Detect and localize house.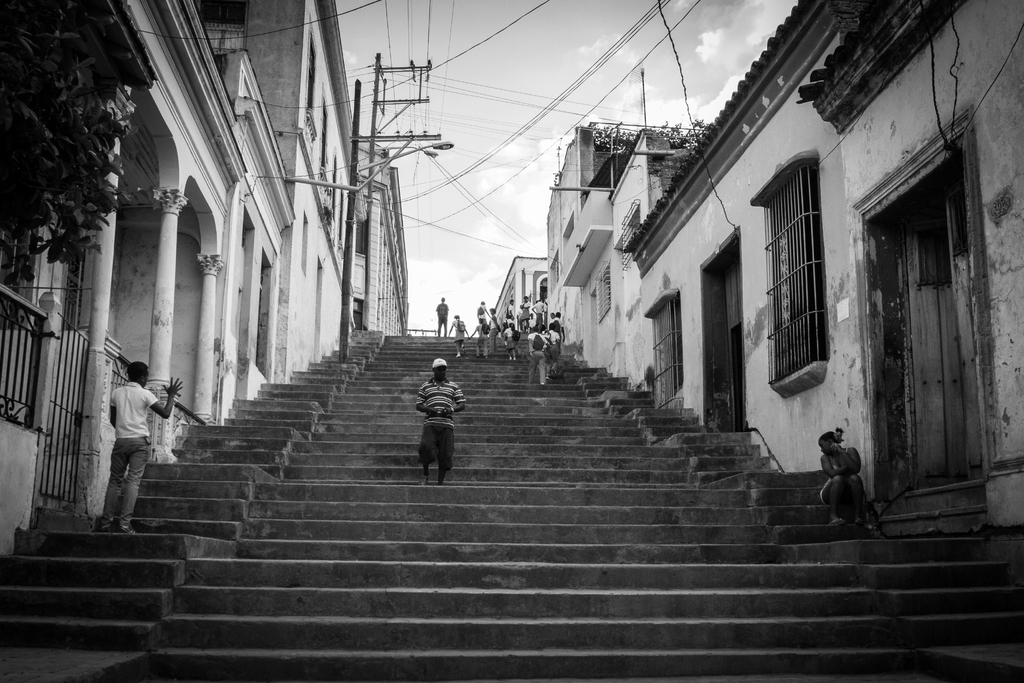
Localized at left=609, top=129, right=745, bottom=440.
